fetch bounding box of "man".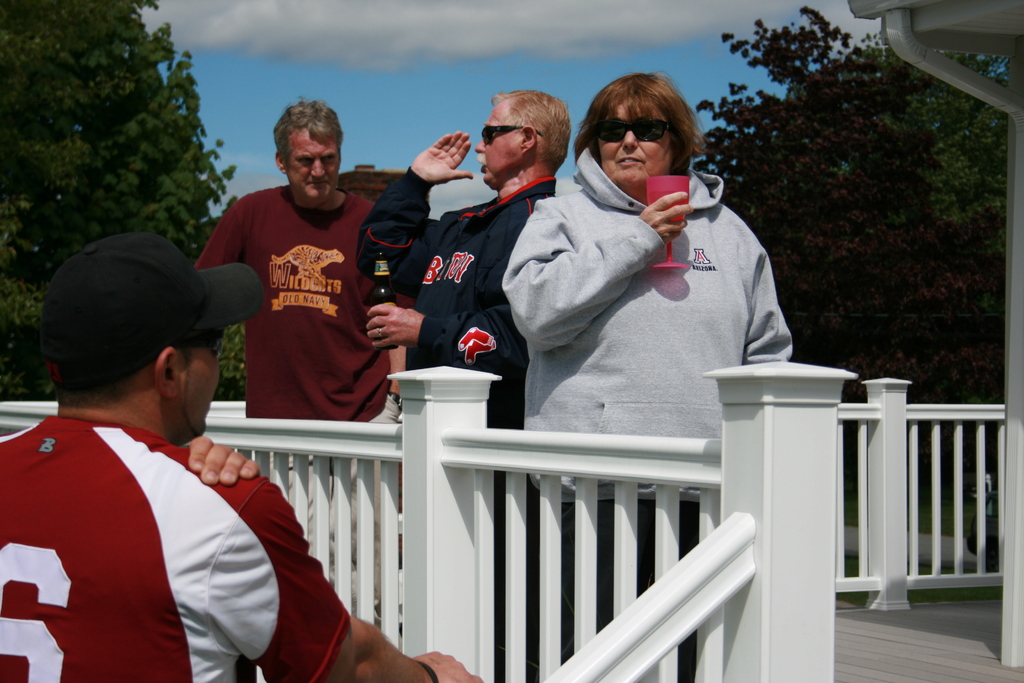
Bbox: [0, 230, 480, 682].
